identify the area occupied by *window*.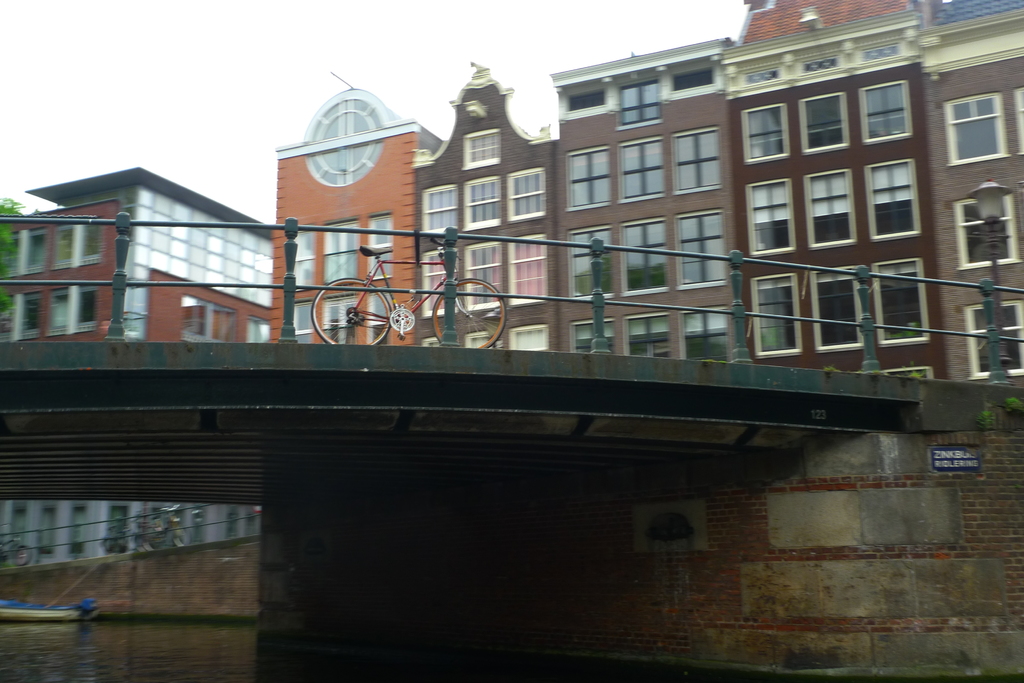
Area: bbox=[617, 135, 665, 204].
